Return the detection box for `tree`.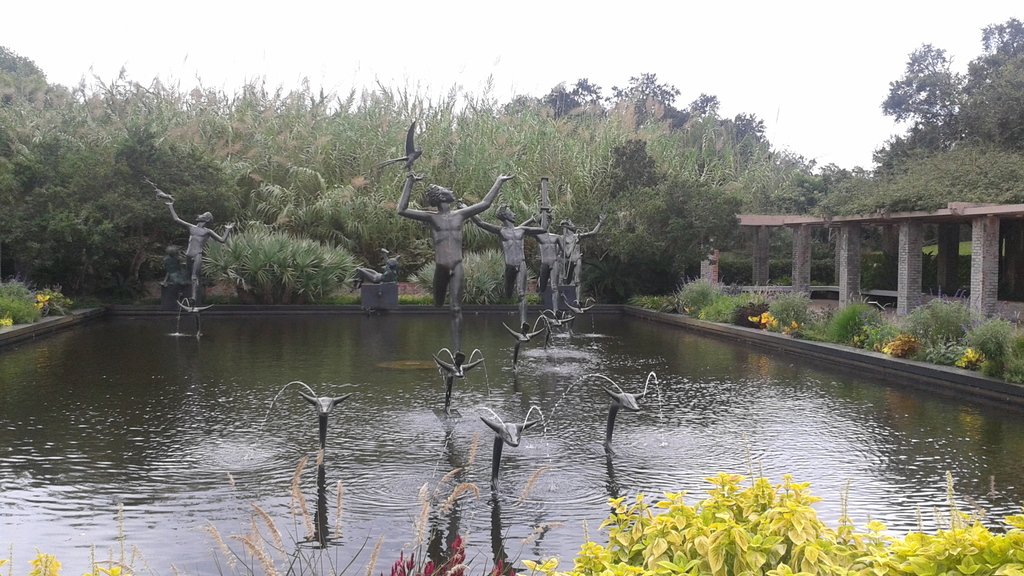
locate(570, 138, 744, 287).
